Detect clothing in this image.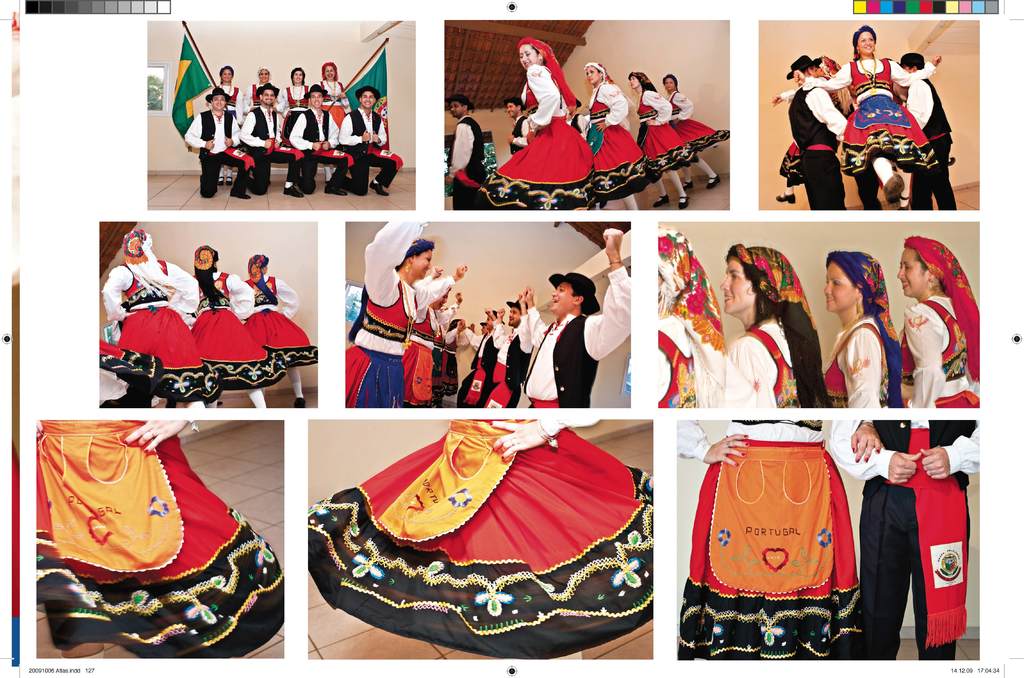
Detection: region(509, 112, 529, 154).
